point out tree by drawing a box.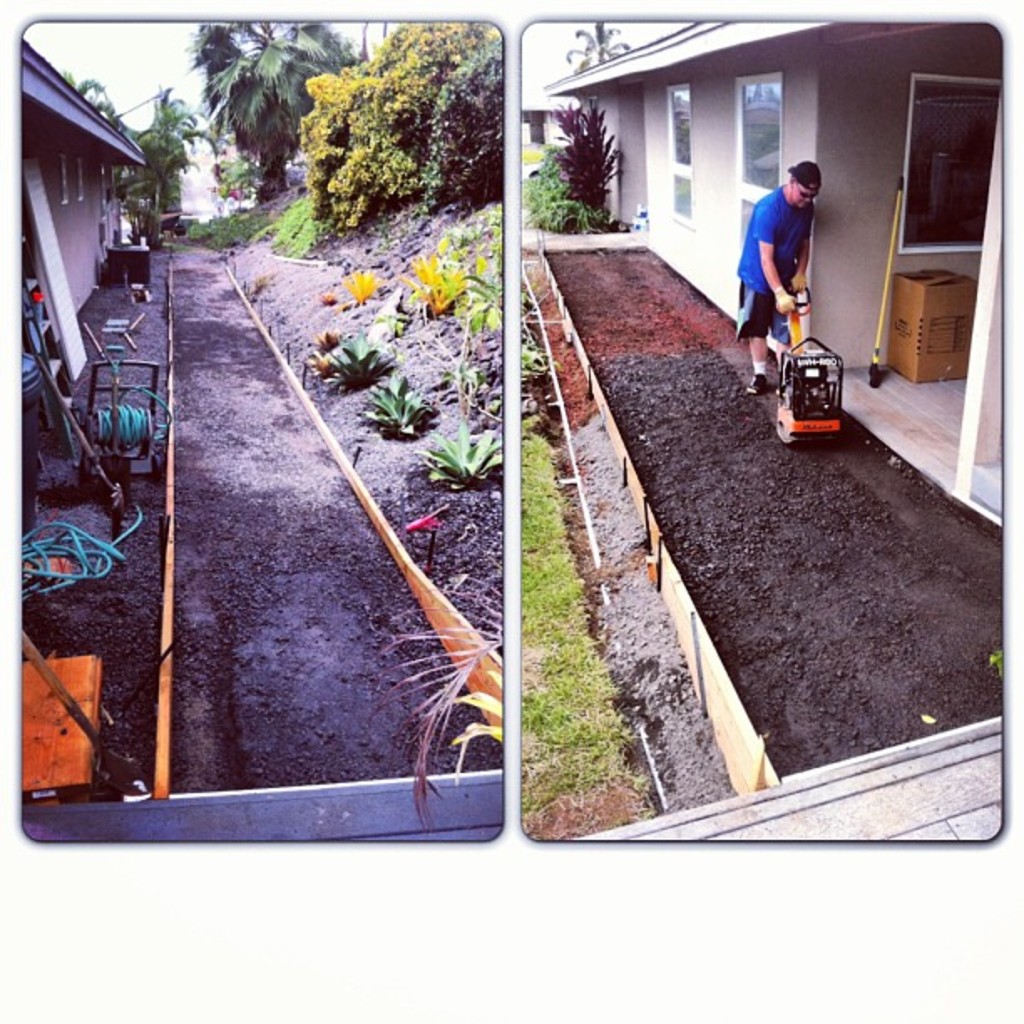
[74,65,117,104].
